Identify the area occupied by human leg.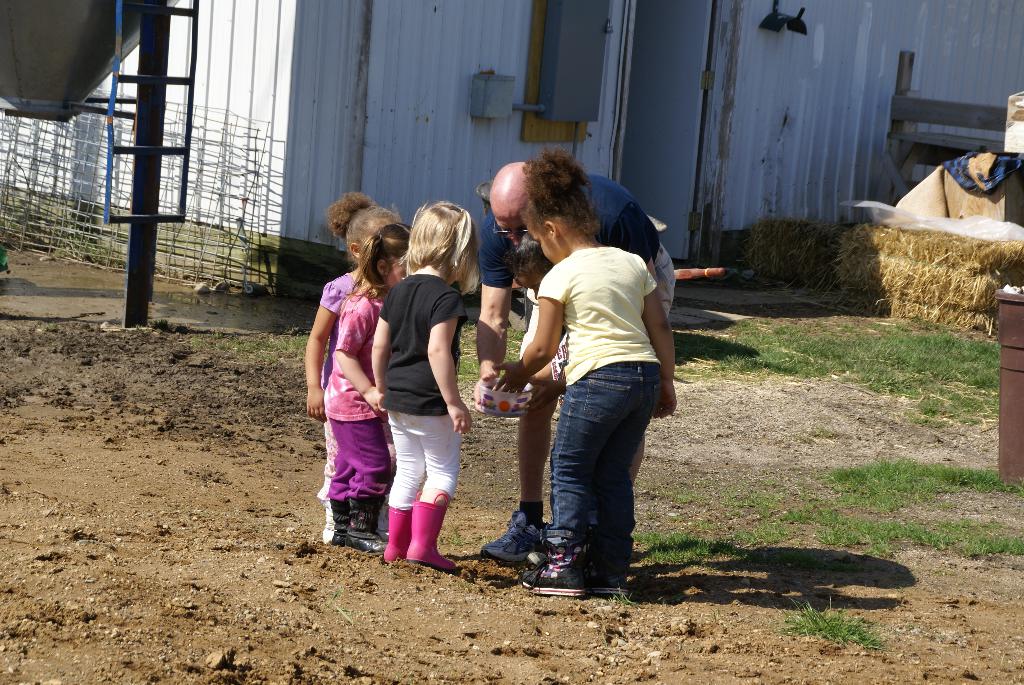
Area: box(335, 420, 387, 556).
